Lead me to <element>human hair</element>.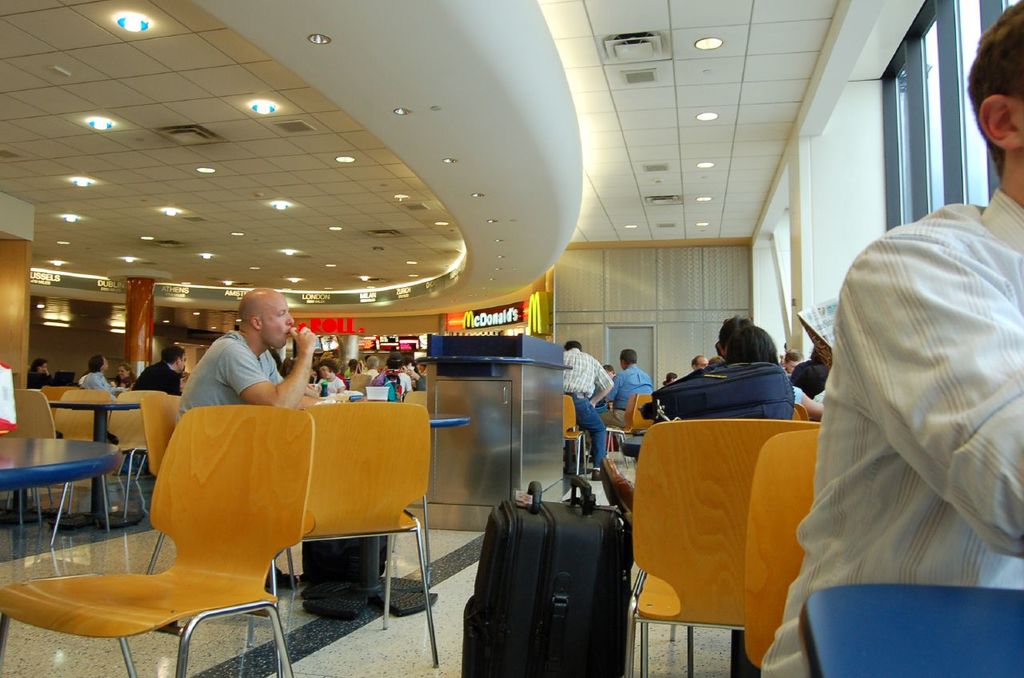
Lead to pyautogui.locateOnScreen(563, 337, 582, 351).
